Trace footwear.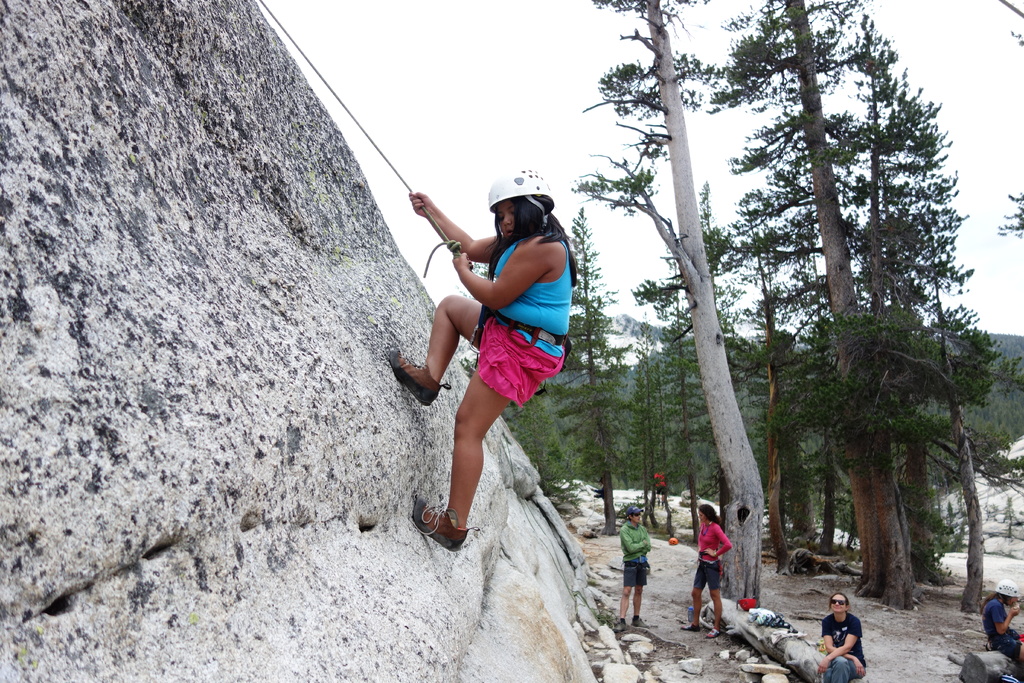
Traced to [left=616, top=620, right=626, bottom=634].
